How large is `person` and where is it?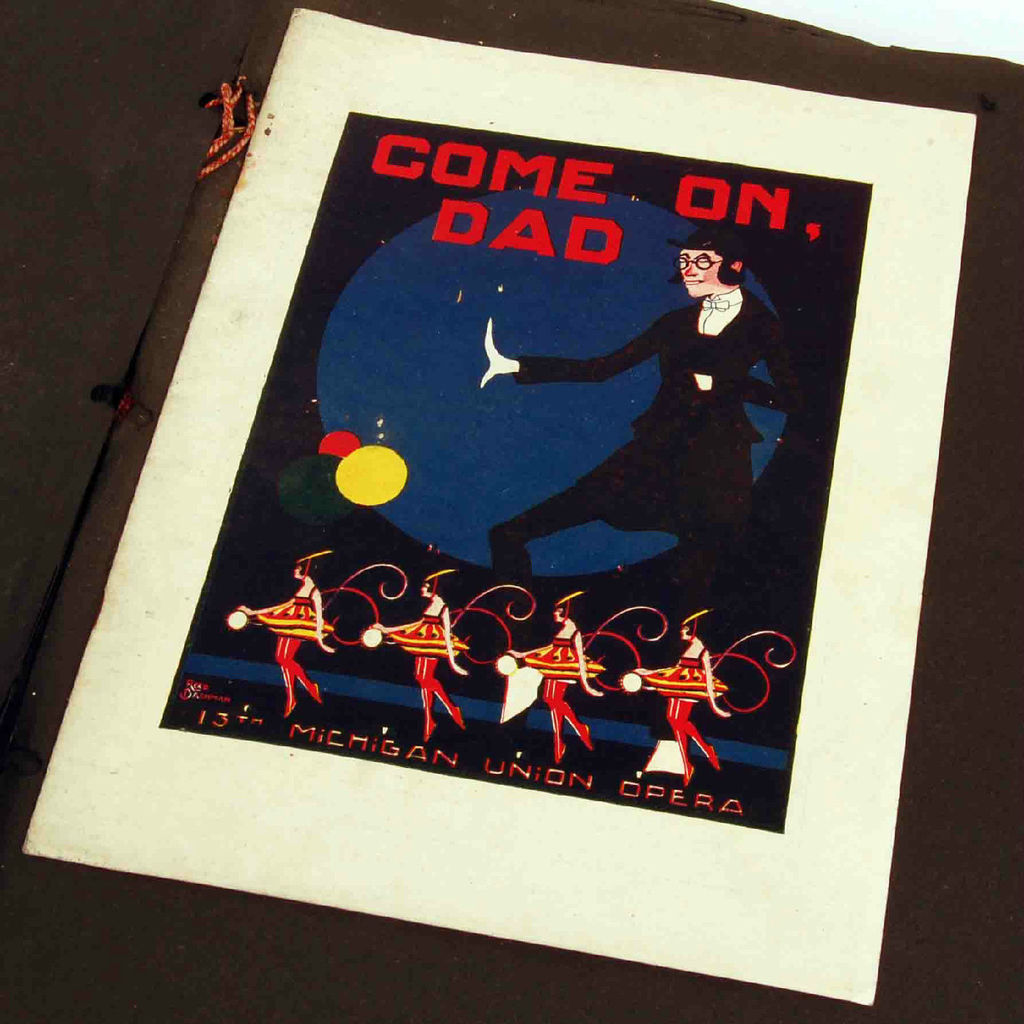
Bounding box: Rect(368, 567, 473, 744).
